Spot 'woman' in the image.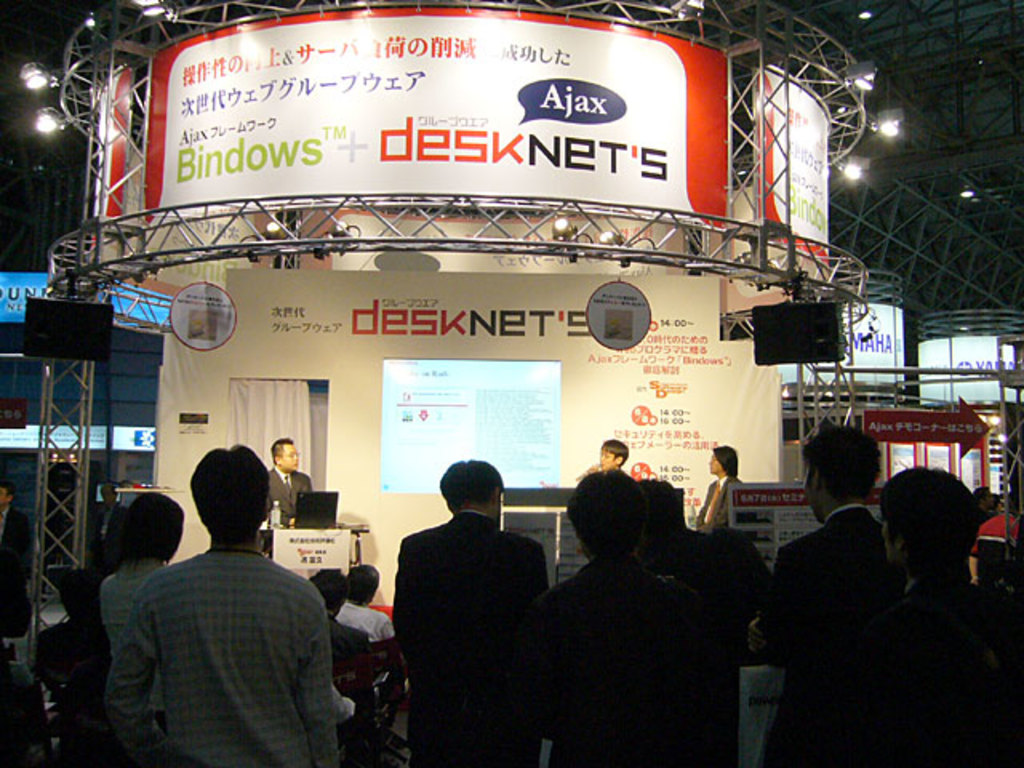
'woman' found at bbox=(99, 493, 194, 741).
